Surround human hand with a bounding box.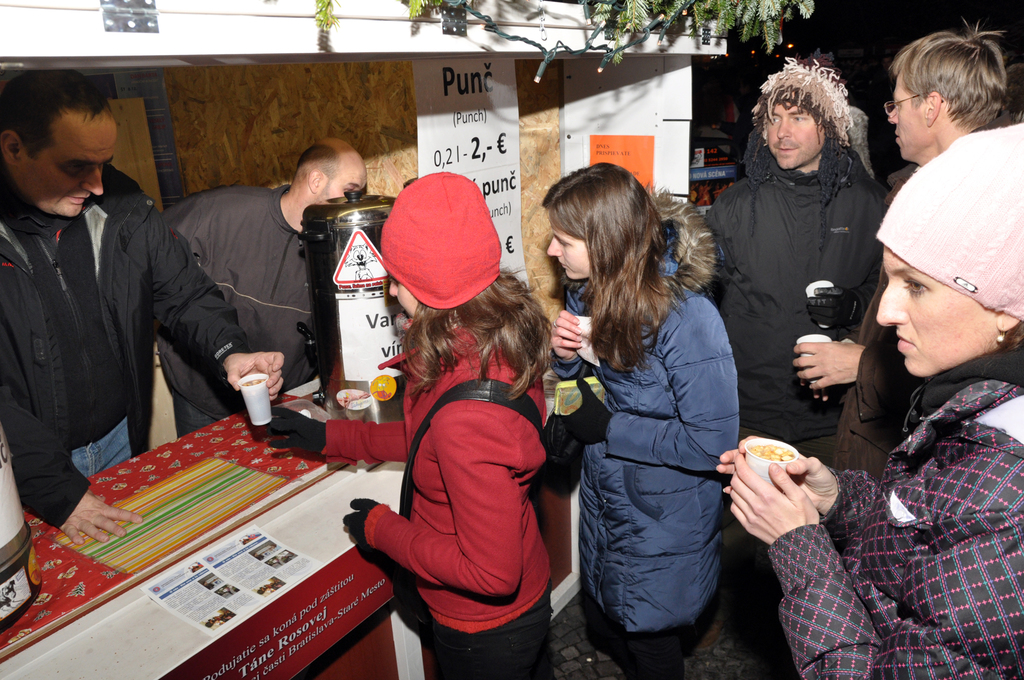
[x1=338, y1=496, x2=383, y2=550].
